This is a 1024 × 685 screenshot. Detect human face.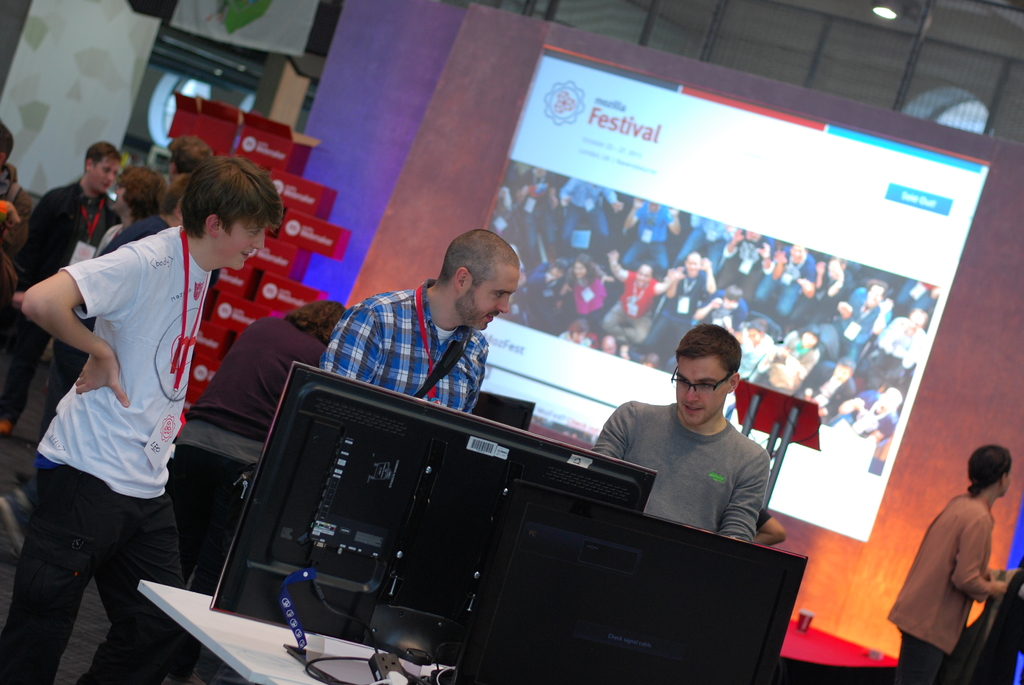
region(218, 221, 271, 268).
